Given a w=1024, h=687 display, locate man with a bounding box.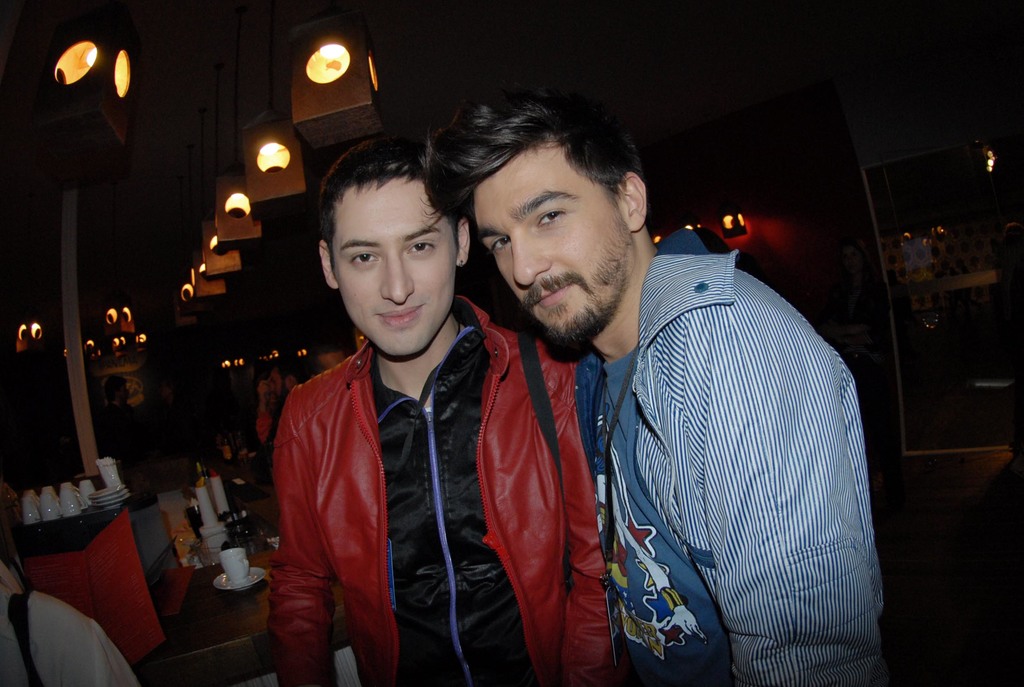
Located: left=264, top=124, right=611, bottom=686.
